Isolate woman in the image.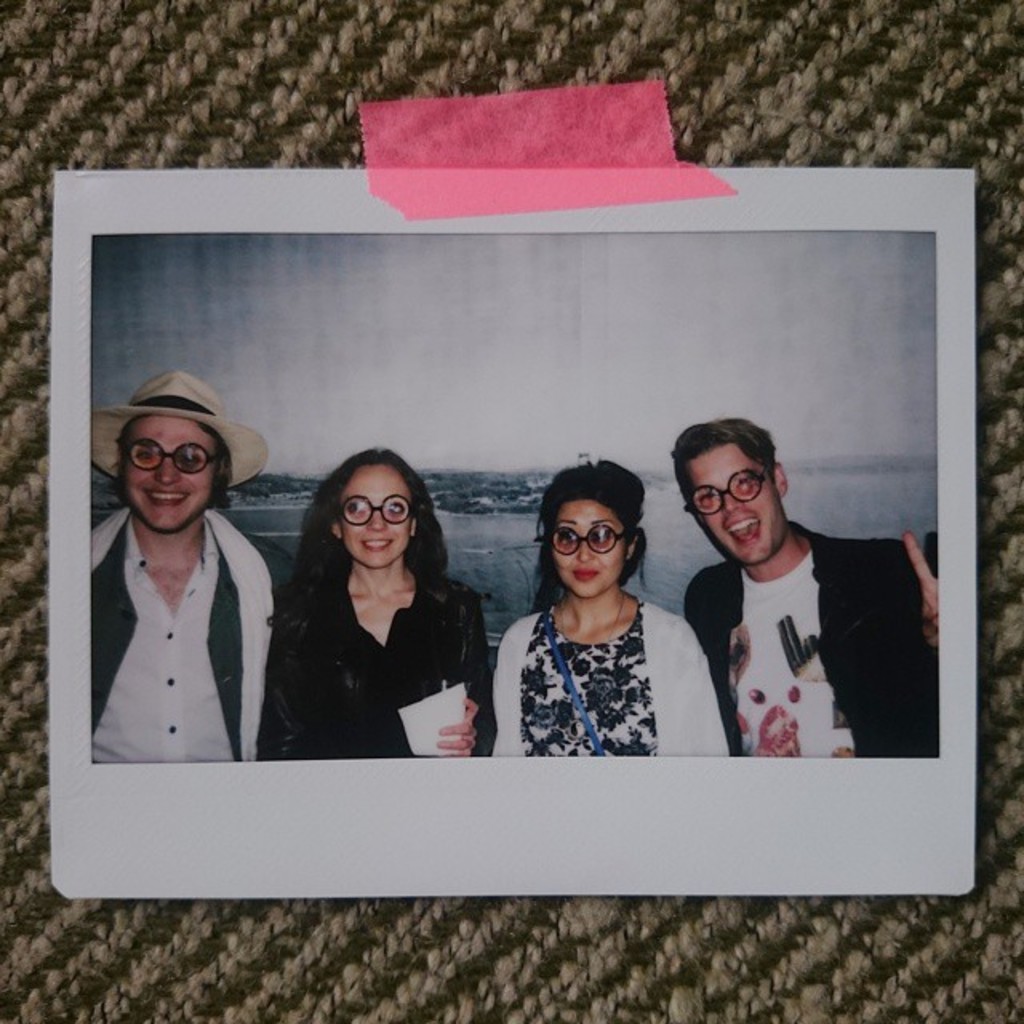
Isolated region: bbox=(496, 454, 722, 757).
